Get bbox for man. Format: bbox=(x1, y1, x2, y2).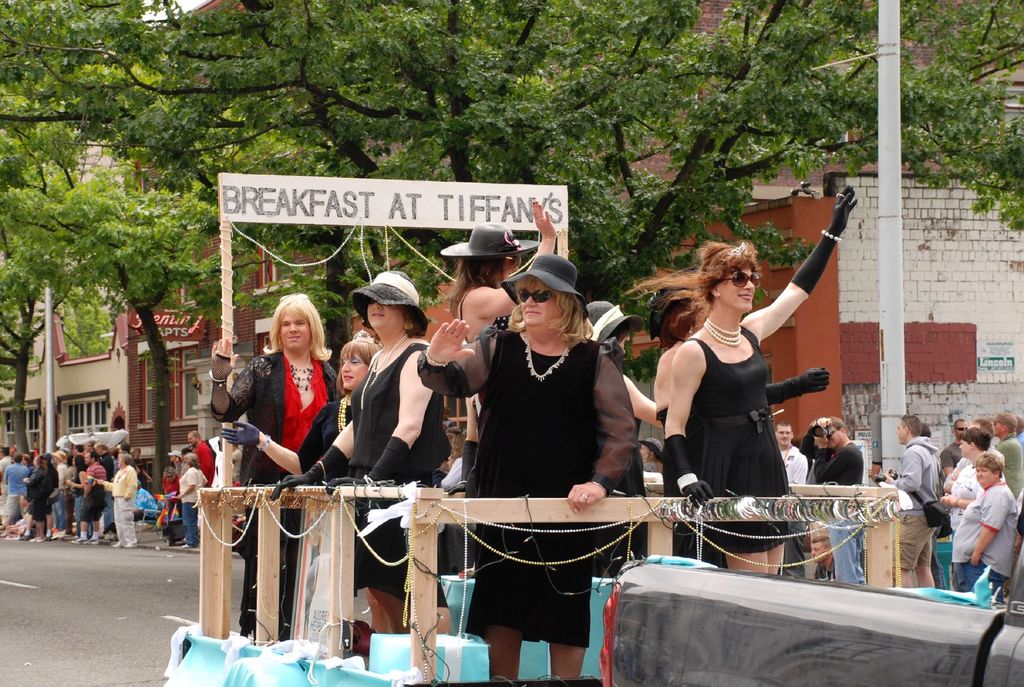
bbox=(985, 409, 1023, 602).
